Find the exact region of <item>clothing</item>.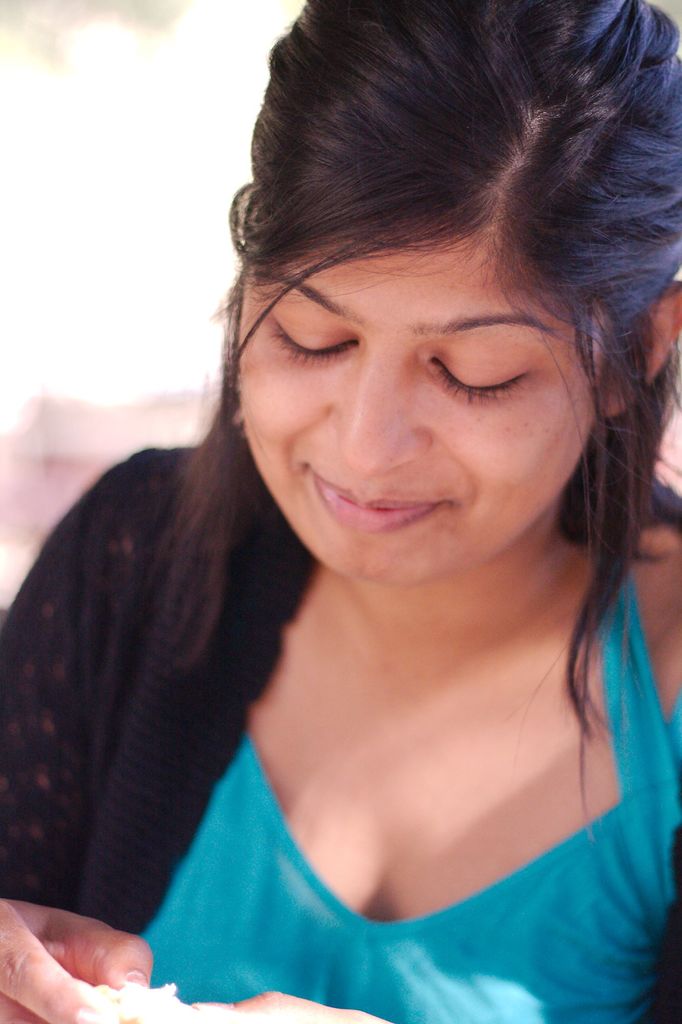
Exact region: Rect(0, 384, 665, 1023).
